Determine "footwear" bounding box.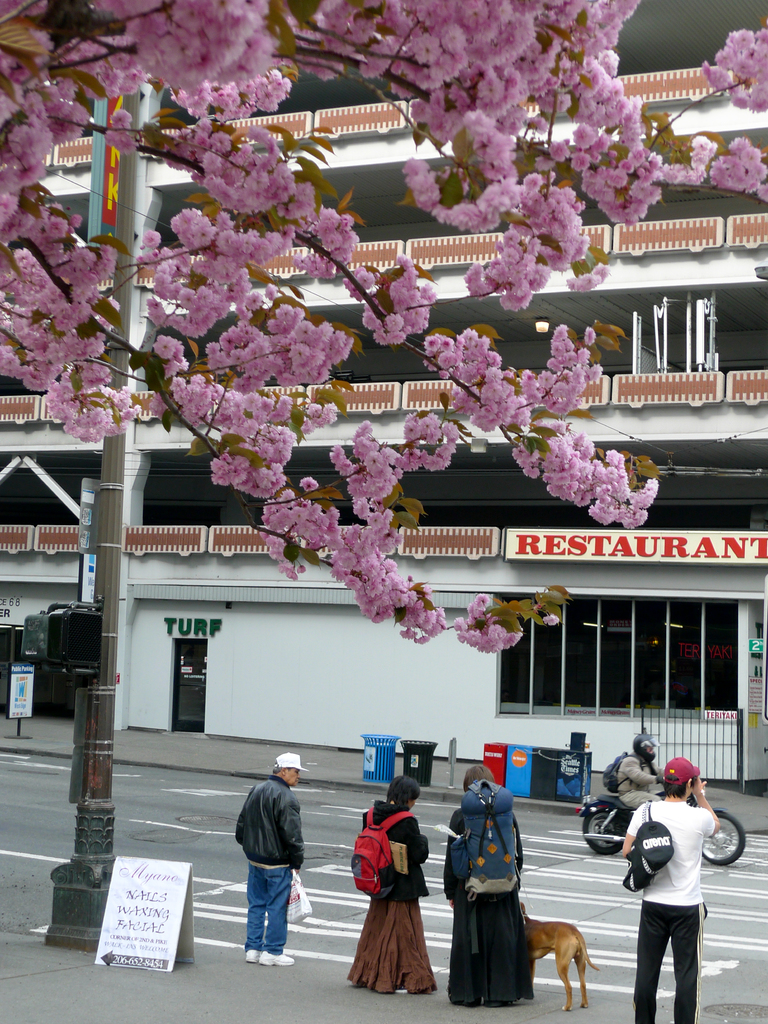
Determined: (245,949,255,965).
